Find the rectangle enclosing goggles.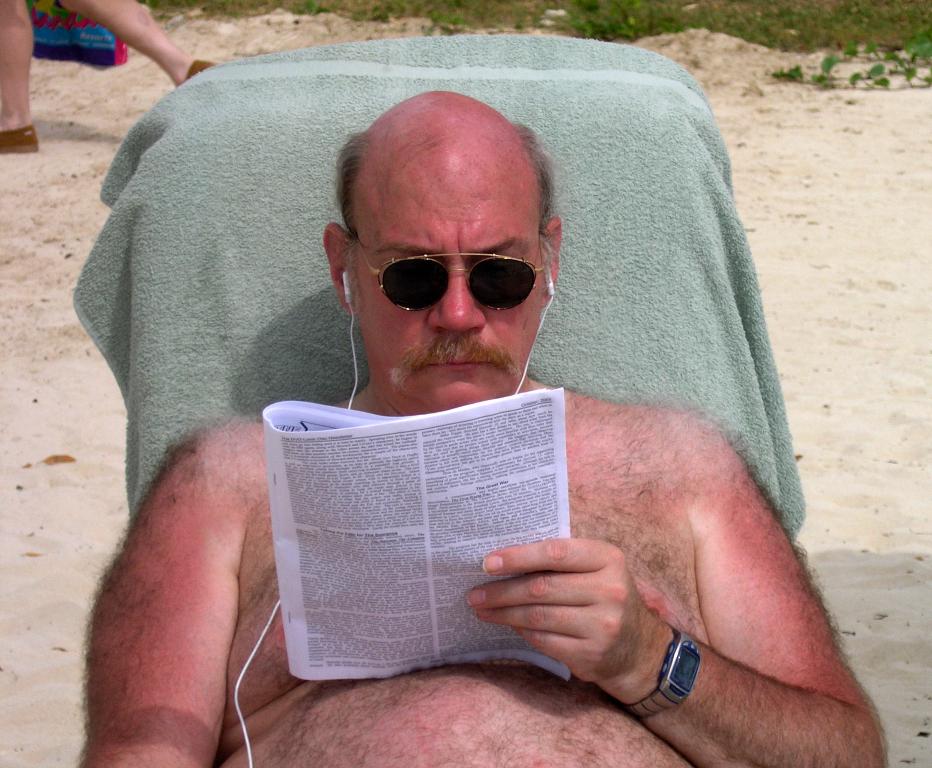
342/204/551/307.
